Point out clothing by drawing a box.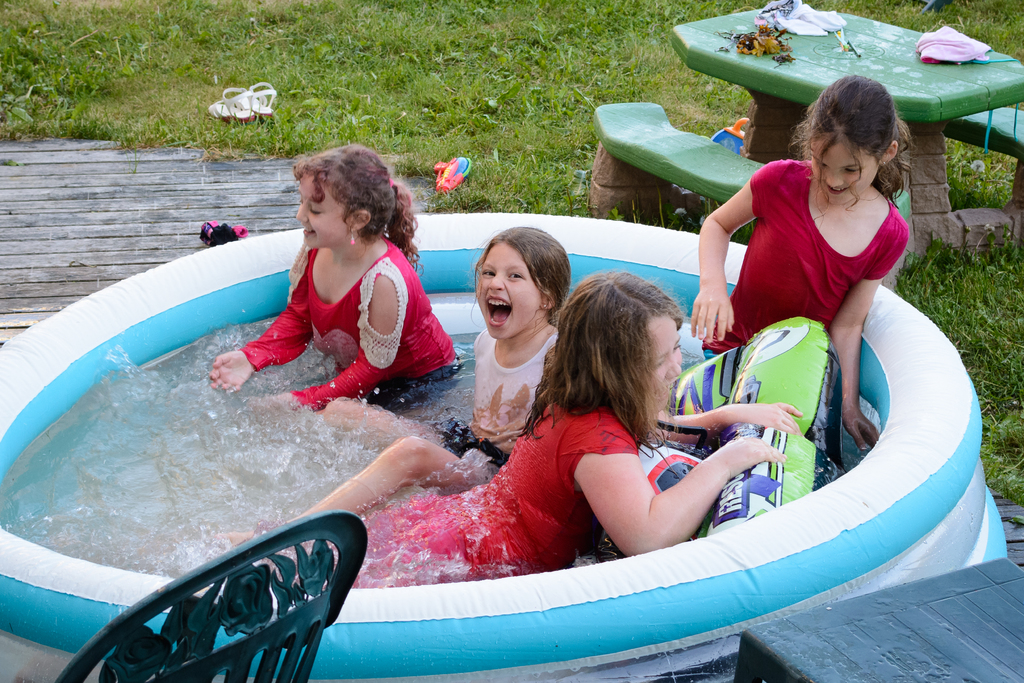
BBox(698, 167, 924, 344).
